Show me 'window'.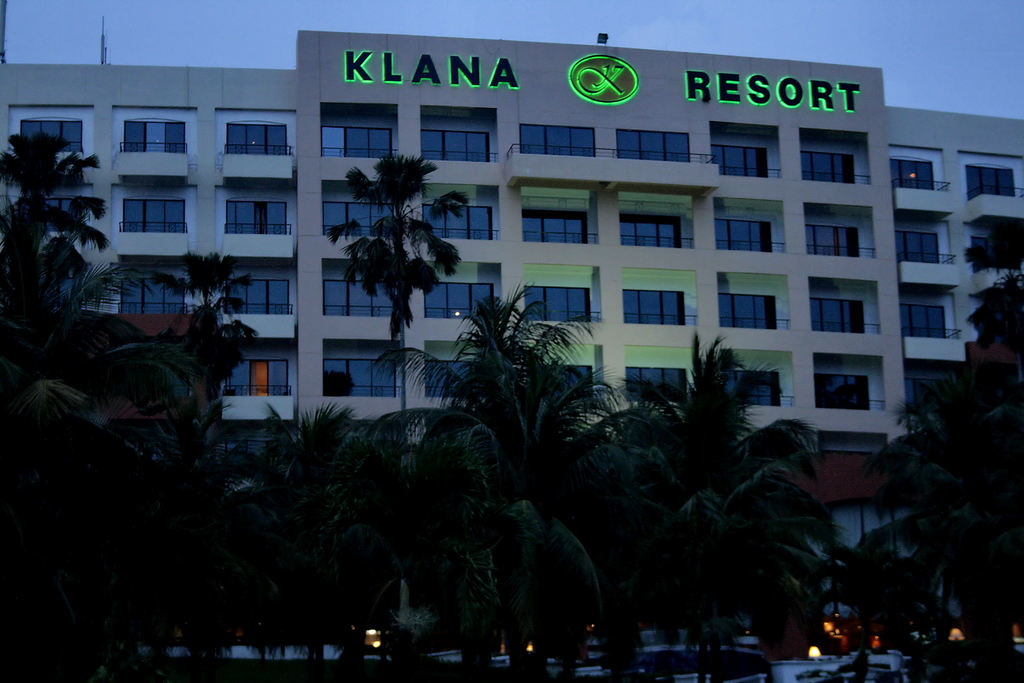
'window' is here: crop(800, 152, 859, 188).
